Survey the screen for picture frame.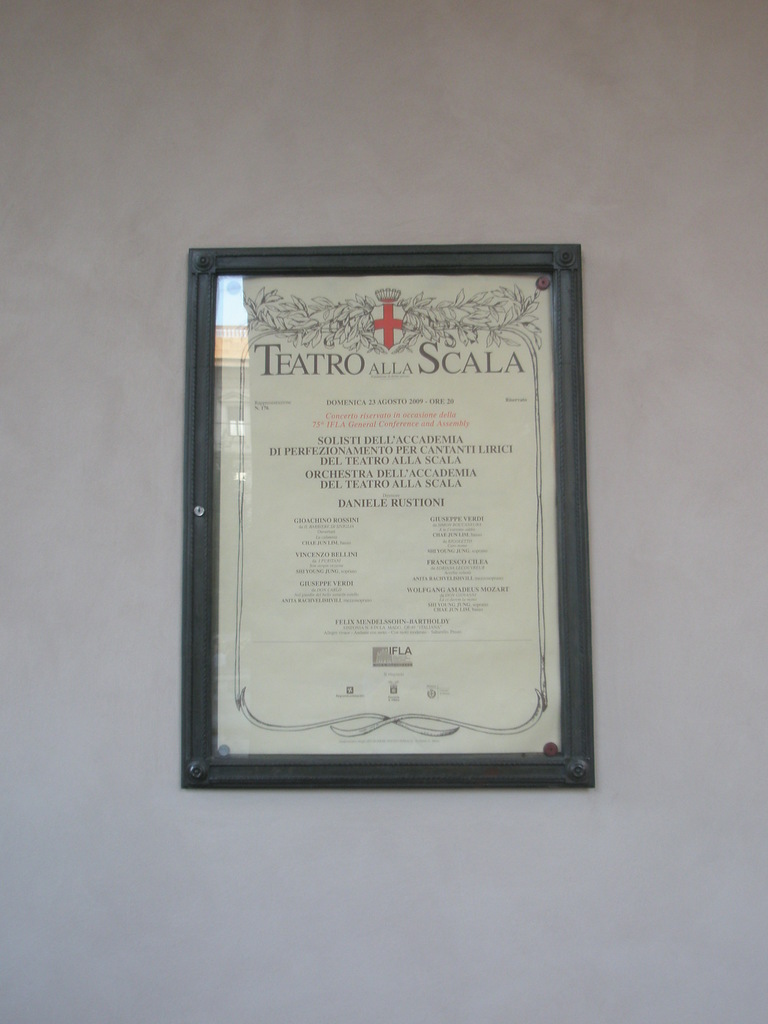
Survey found: 182:241:595:790.
